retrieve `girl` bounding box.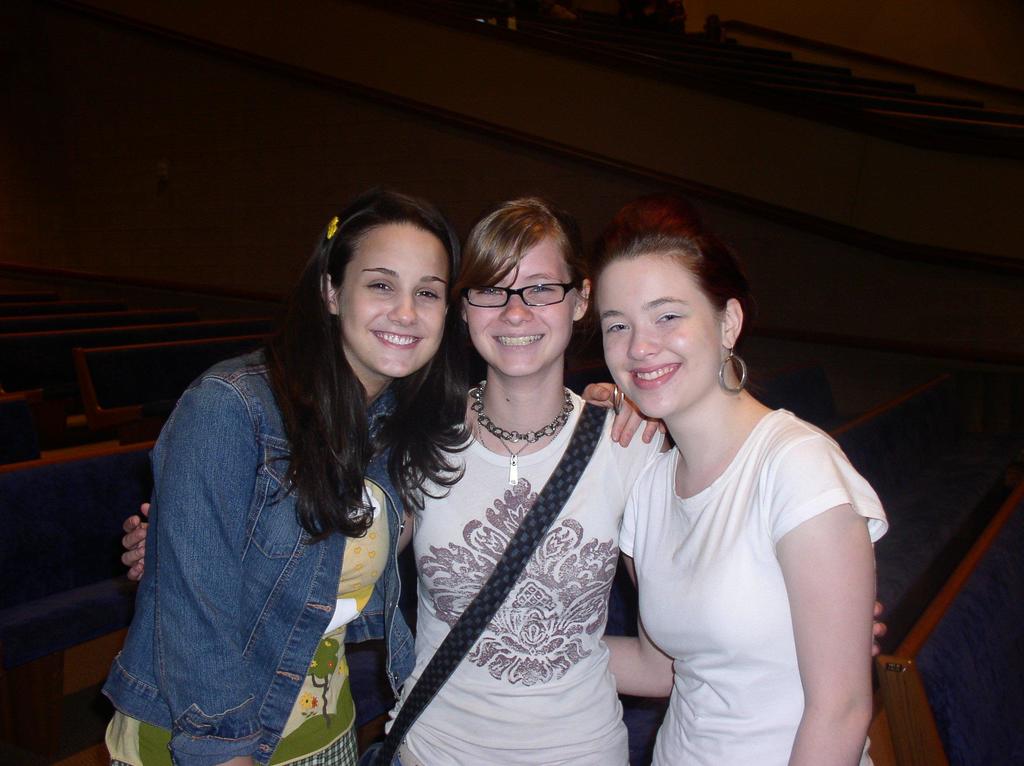
Bounding box: <bbox>591, 196, 895, 765</bbox>.
